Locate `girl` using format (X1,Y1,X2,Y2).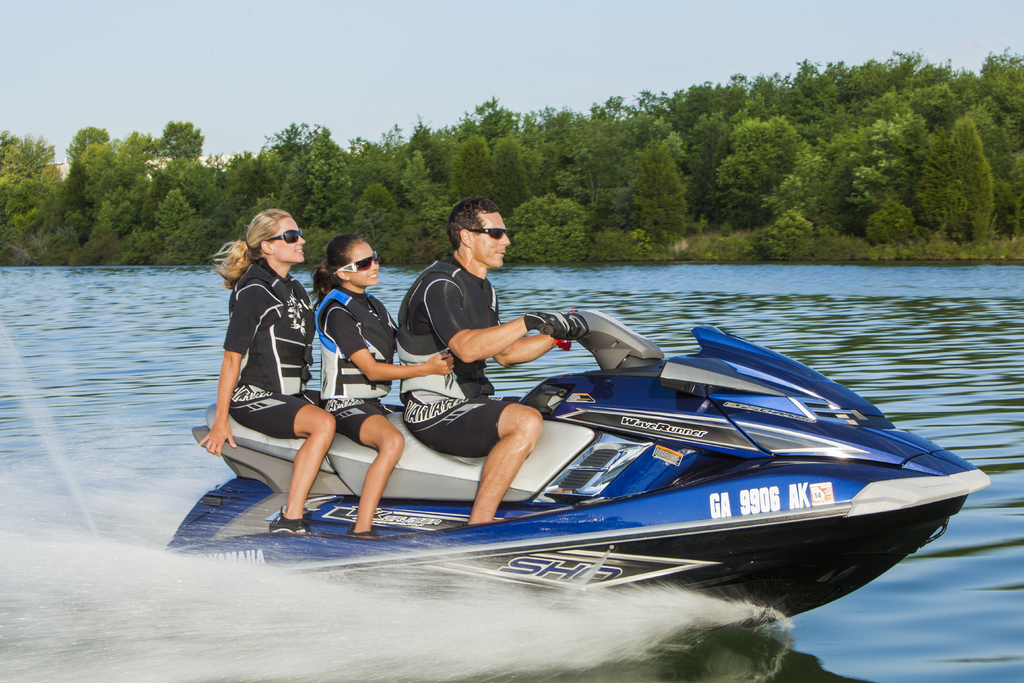
(196,204,336,545).
